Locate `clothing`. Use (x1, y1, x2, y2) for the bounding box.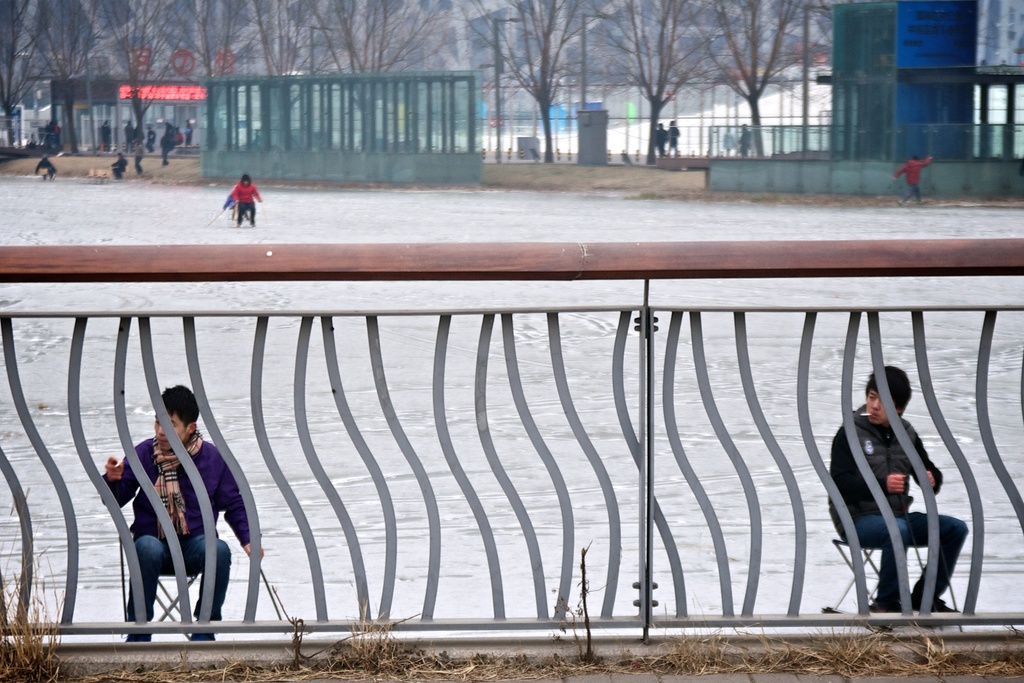
(828, 405, 968, 609).
